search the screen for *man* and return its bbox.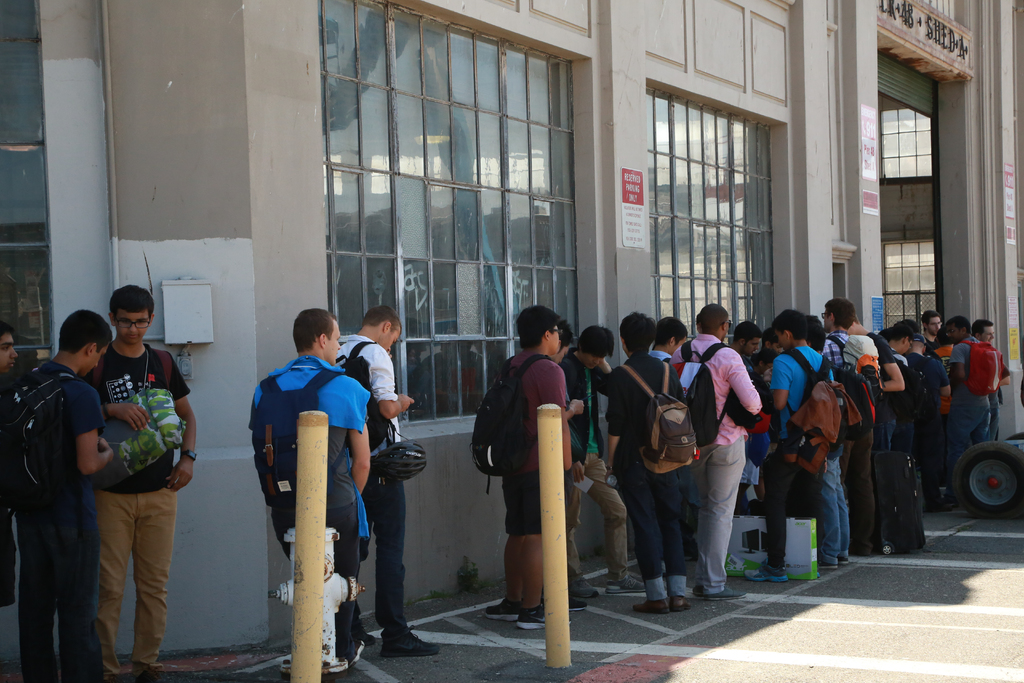
Found: detection(647, 318, 689, 359).
